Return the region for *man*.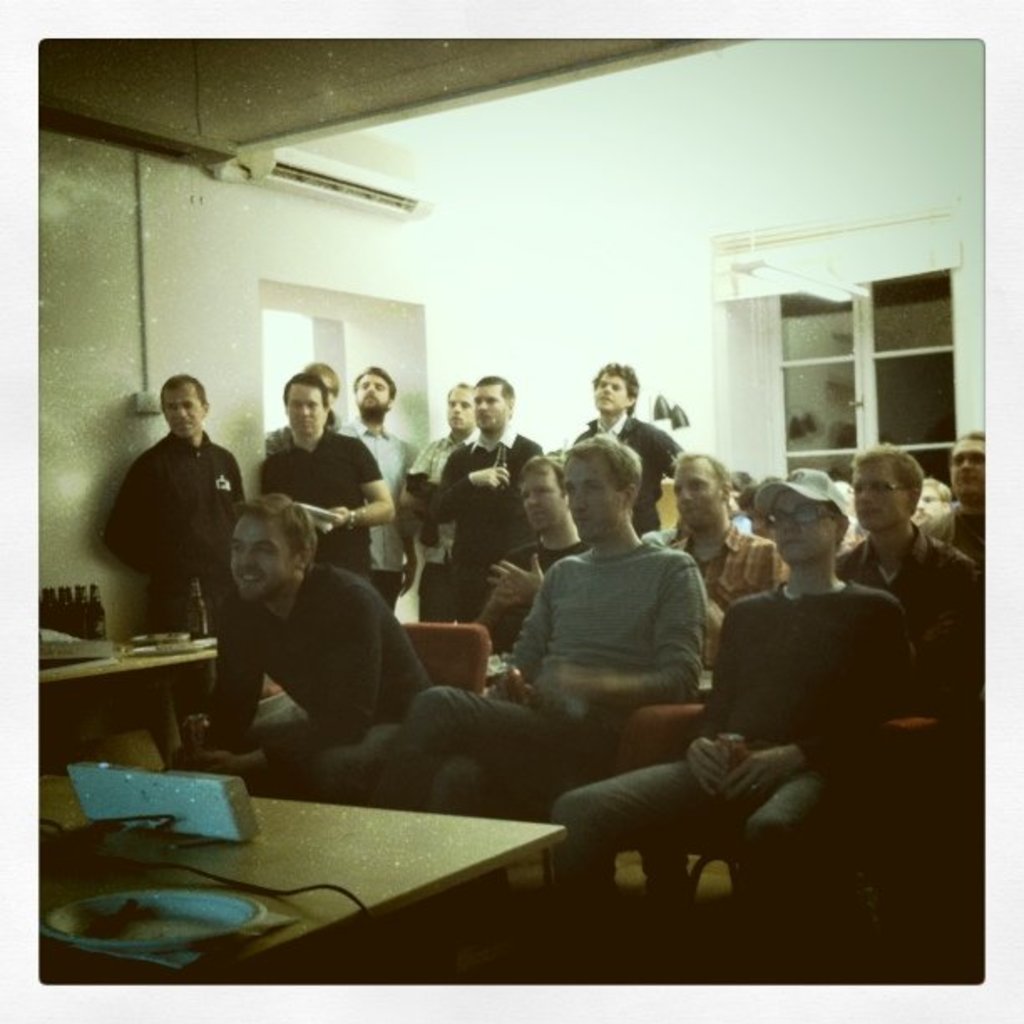
{"left": 427, "top": 366, "right": 542, "bottom": 621}.
